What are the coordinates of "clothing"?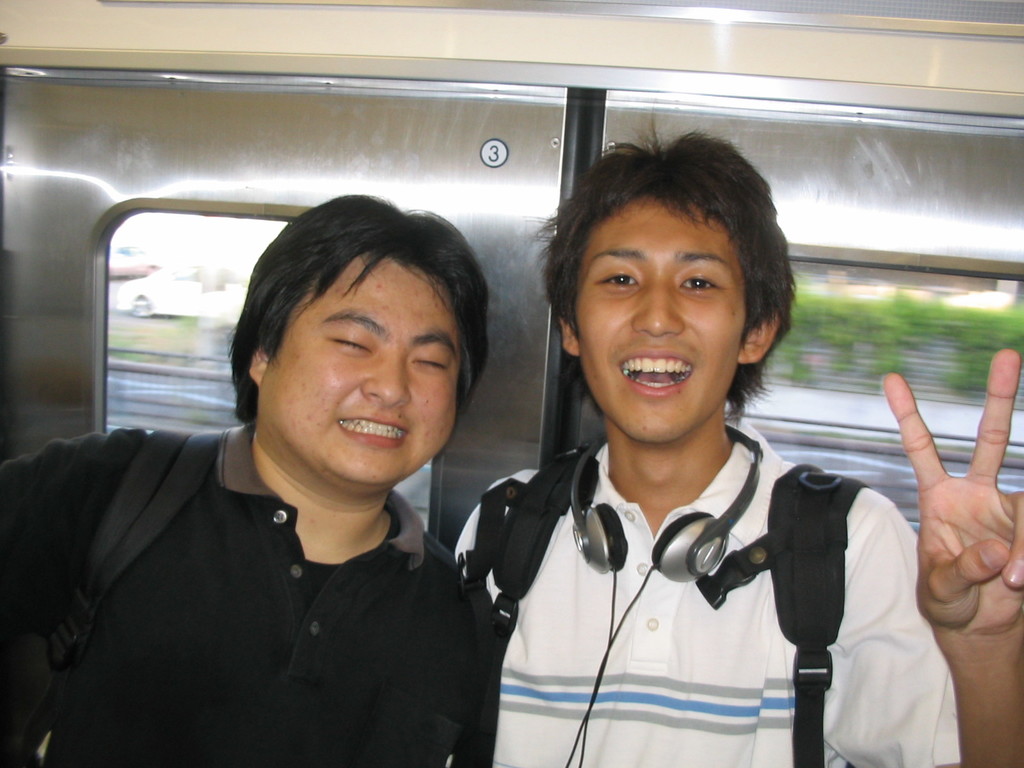
bbox=[420, 354, 918, 753].
